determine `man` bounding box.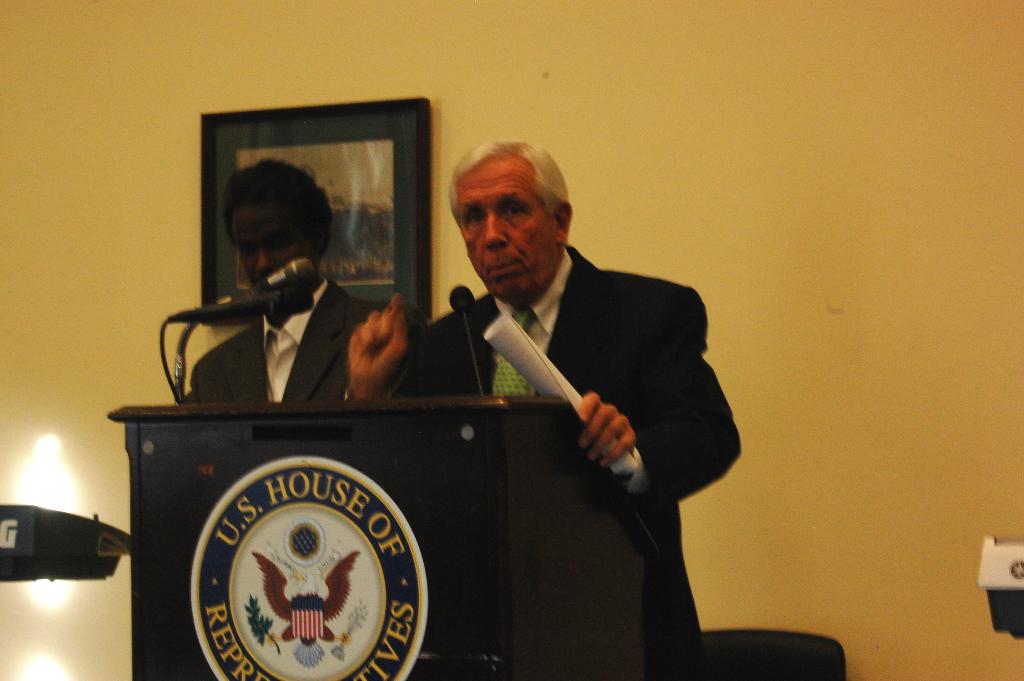
Determined: crop(300, 152, 712, 638).
